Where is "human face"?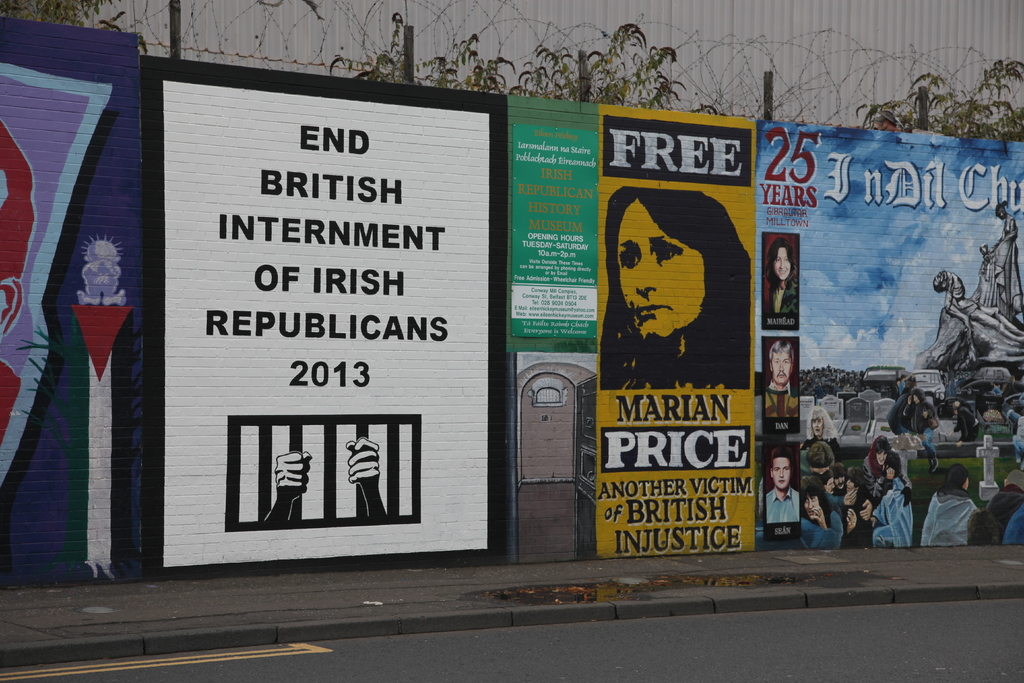
<bbox>772, 459, 790, 492</bbox>.
